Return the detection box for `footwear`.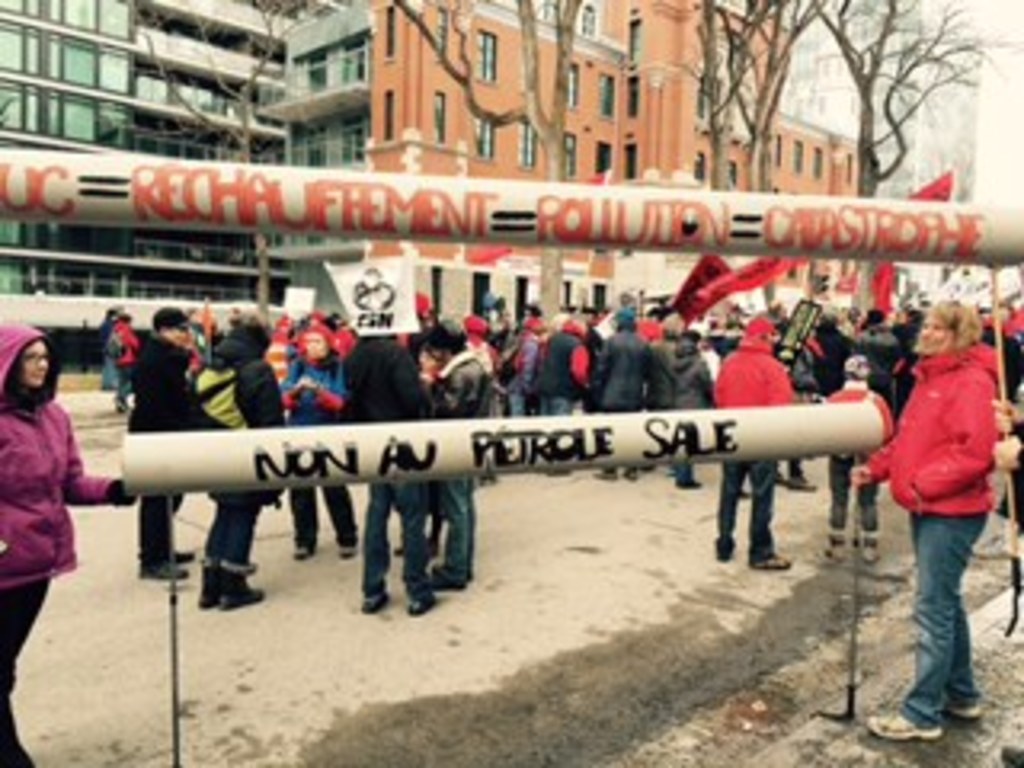
x1=752, y1=547, x2=787, y2=570.
